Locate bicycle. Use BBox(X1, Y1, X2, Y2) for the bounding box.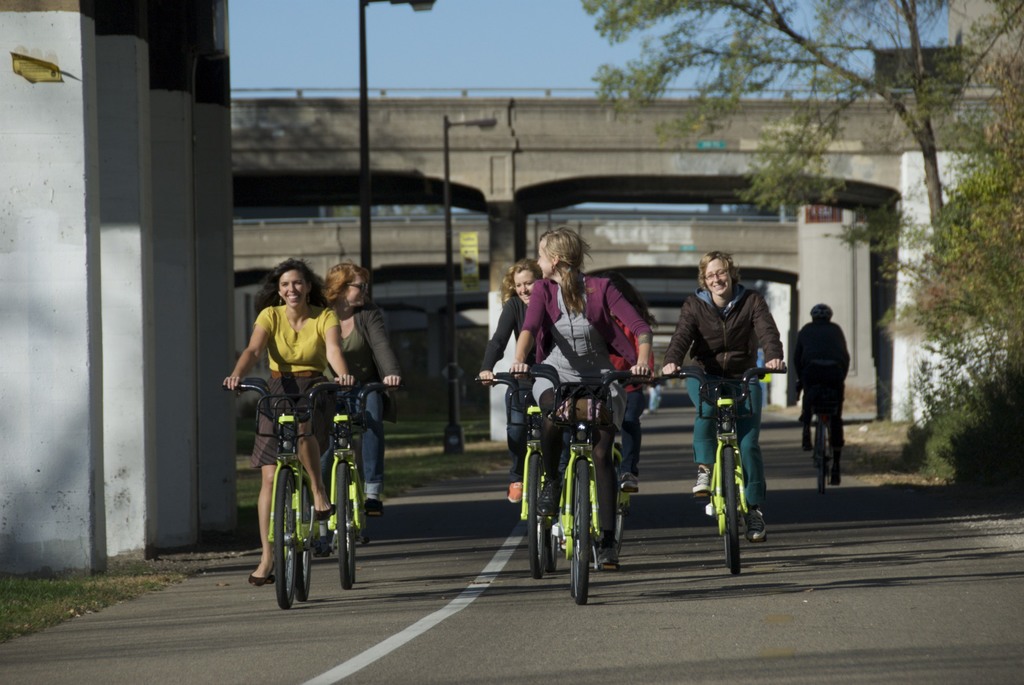
BBox(473, 368, 559, 577).
